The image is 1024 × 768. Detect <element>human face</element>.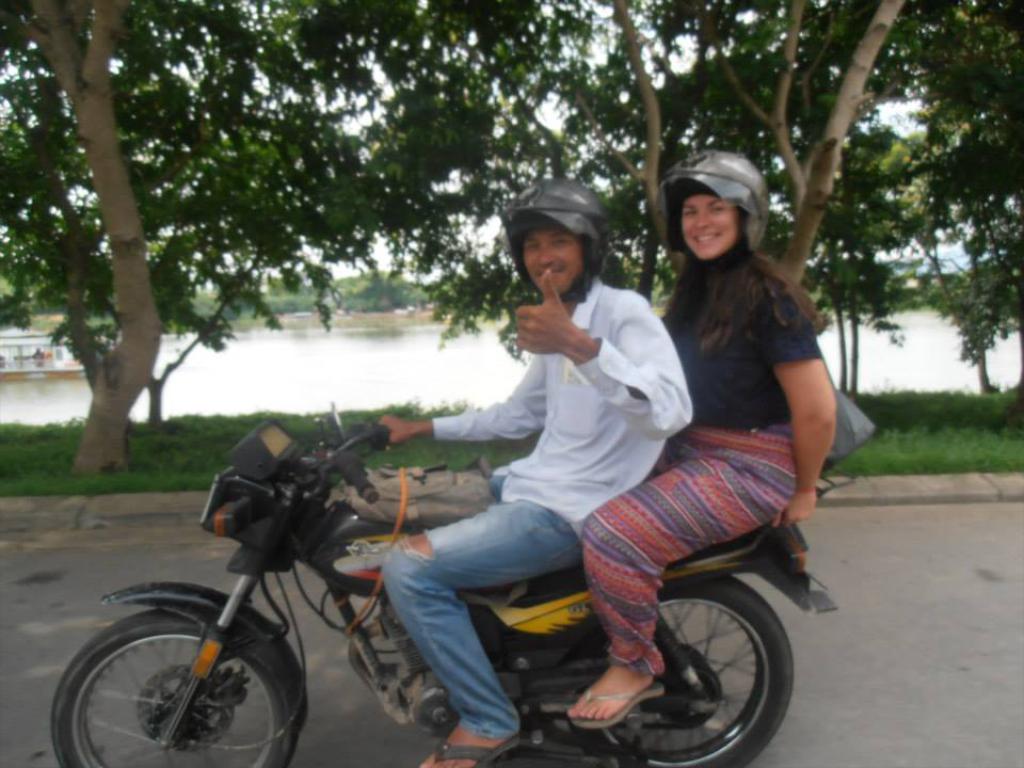
Detection: Rect(525, 226, 586, 295).
